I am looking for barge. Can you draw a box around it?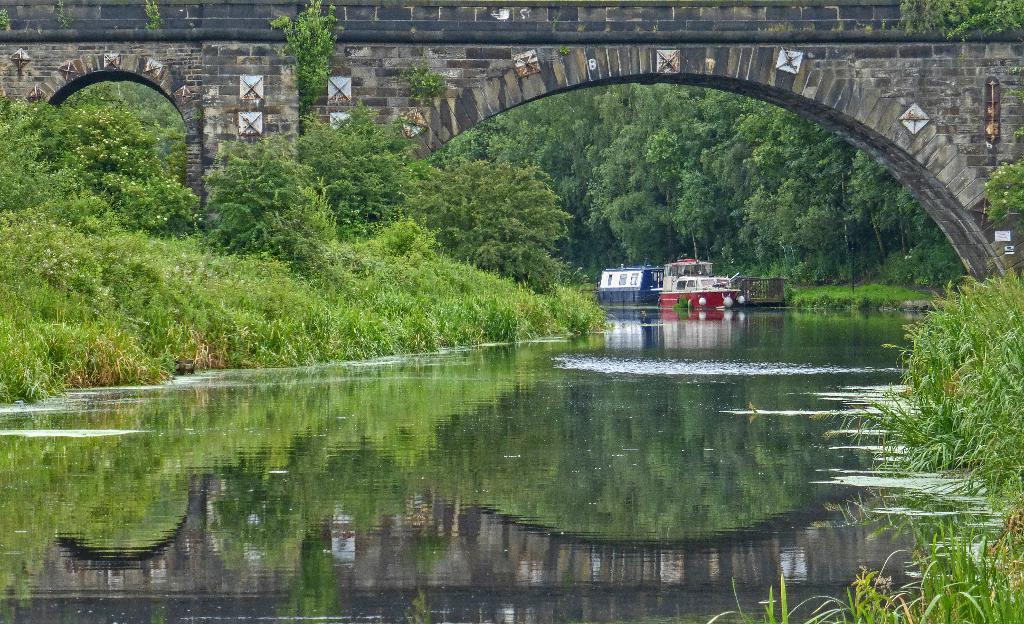
Sure, the bounding box is bbox=[659, 257, 742, 308].
